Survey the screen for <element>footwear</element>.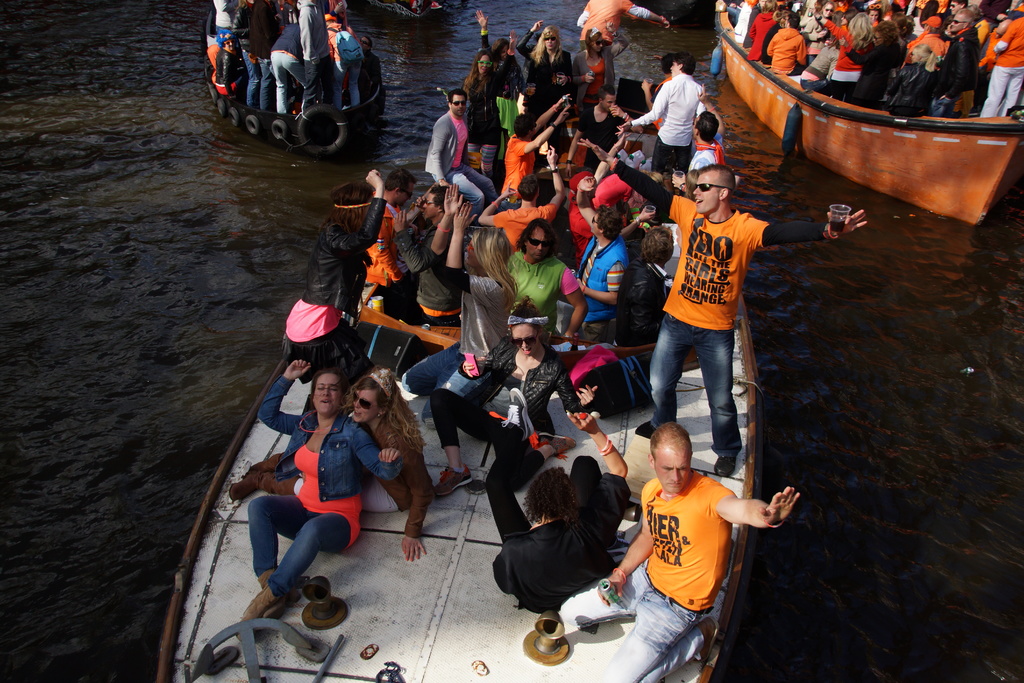
Survey found: BBox(537, 429, 576, 450).
